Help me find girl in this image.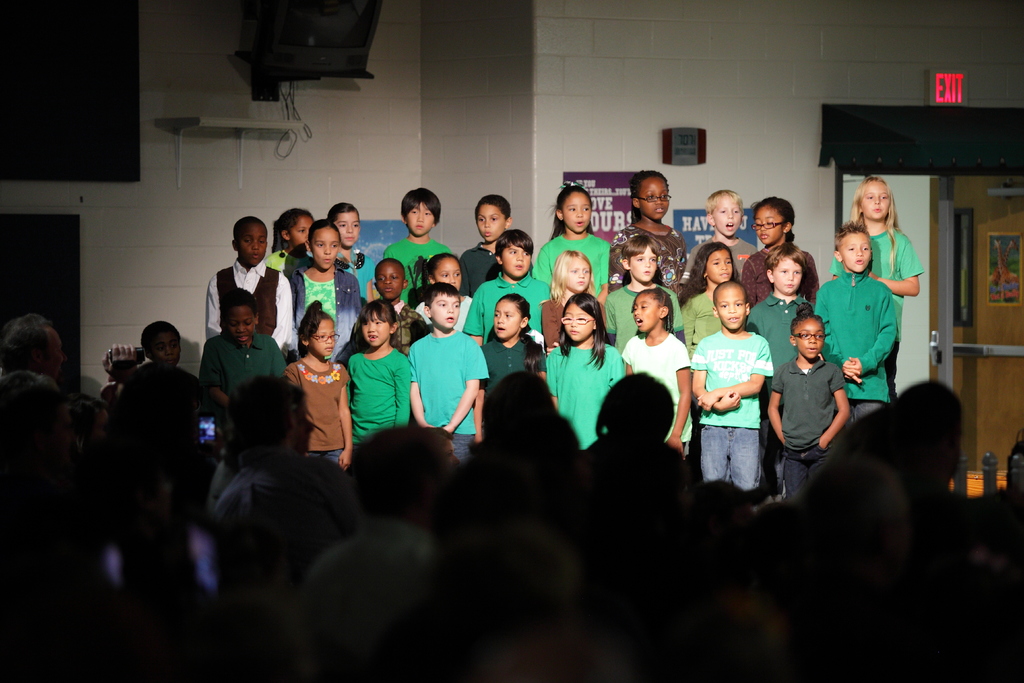
Found it: Rect(532, 183, 611, 308).
